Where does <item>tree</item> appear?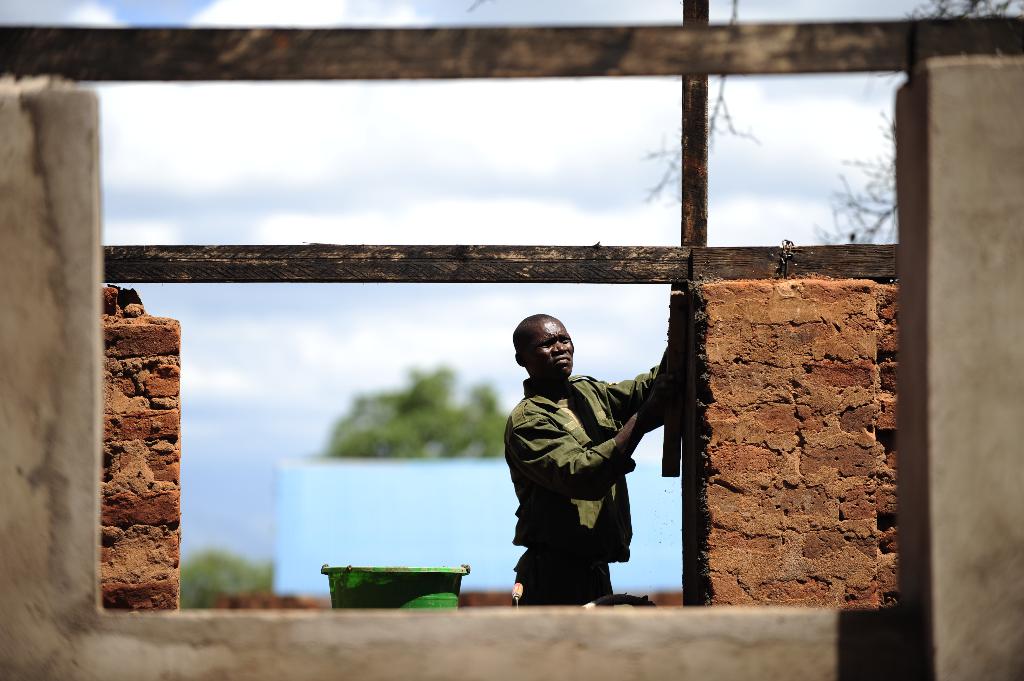
Appears at 324:365:508:458.
